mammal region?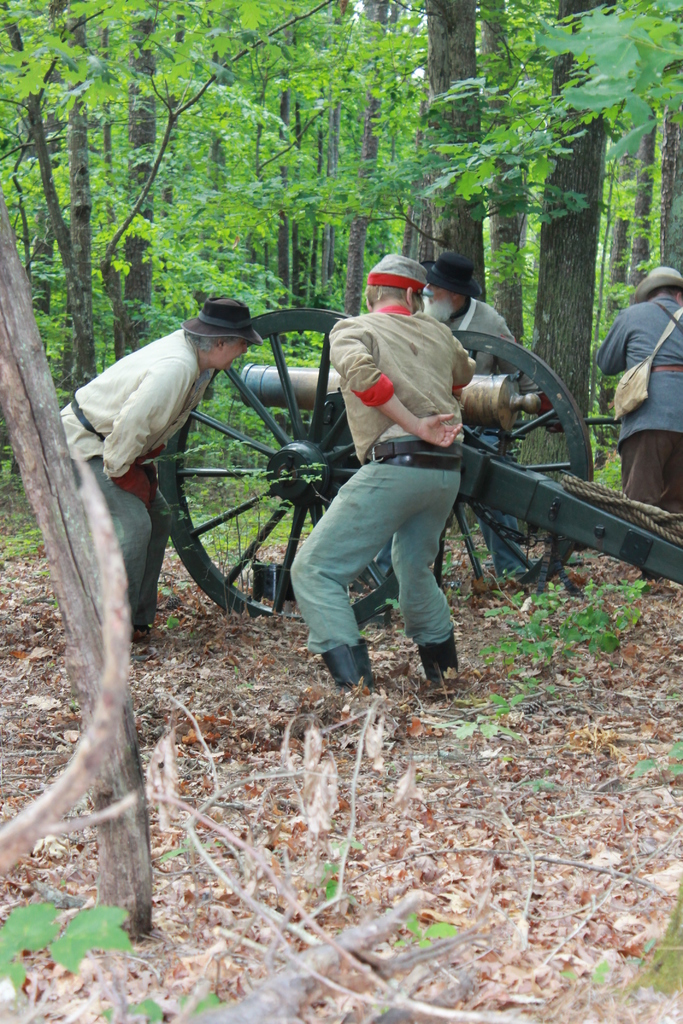
locate(290, 252, 479, 700)
